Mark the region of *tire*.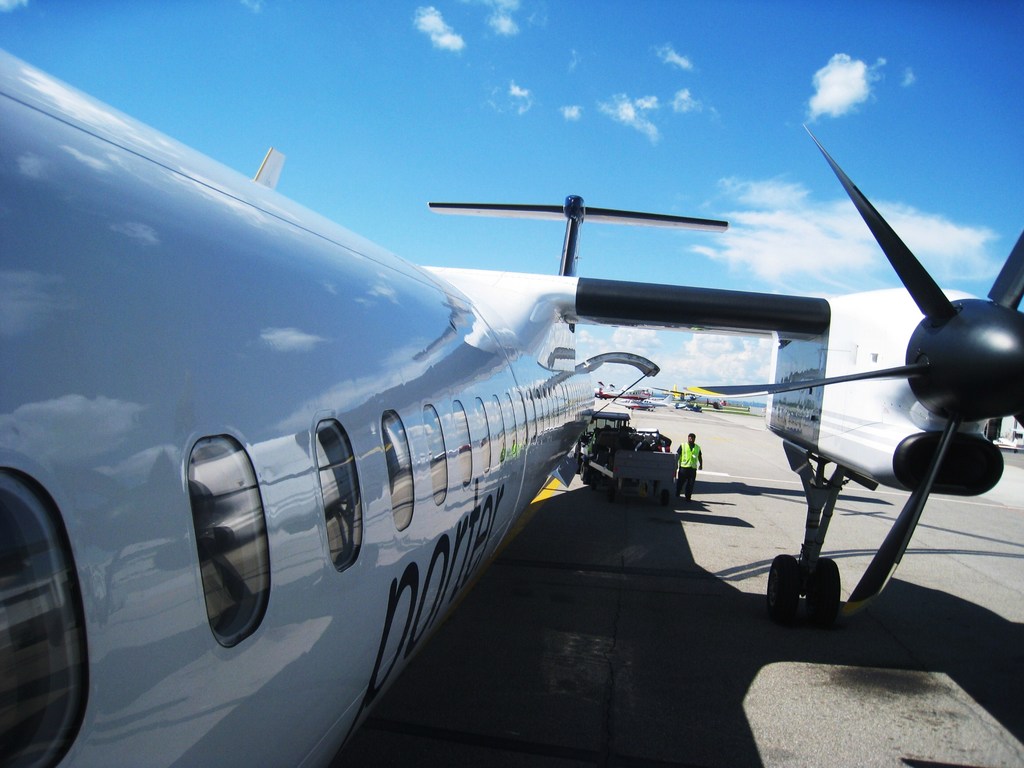
Region: 769/553/797/612.
